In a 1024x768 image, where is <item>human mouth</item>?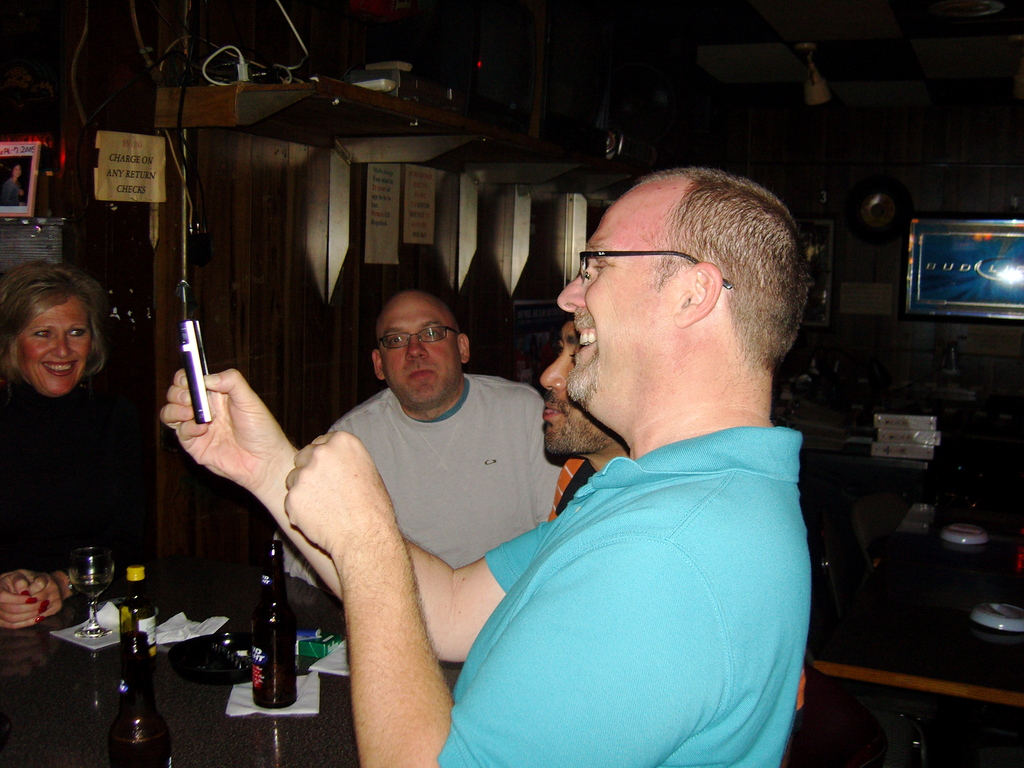
bbox=[405, 368, 435, 381].
